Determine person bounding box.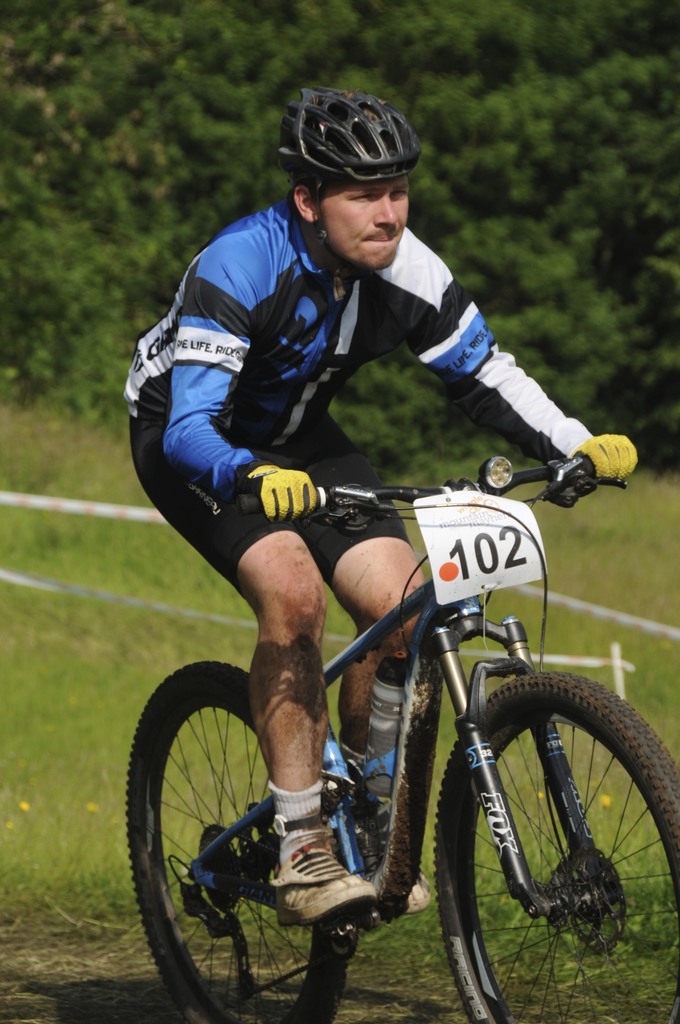
Determined: x1=122 y1=80 x2=638 y2=925.
